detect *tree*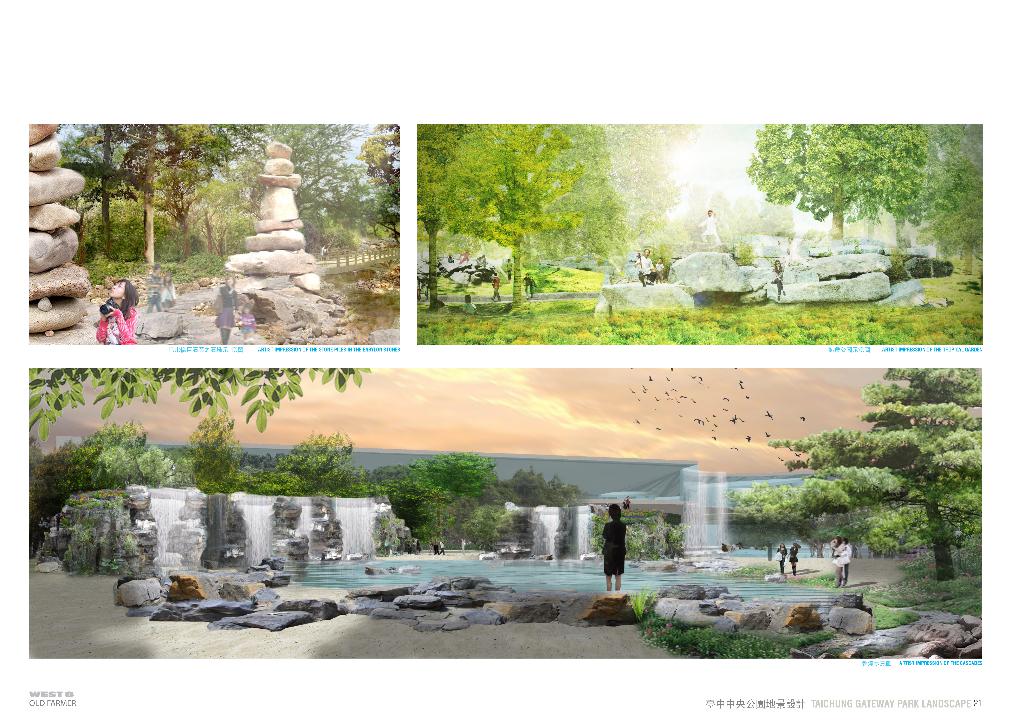
[left=596, top=121, right=706, bottom=239]
